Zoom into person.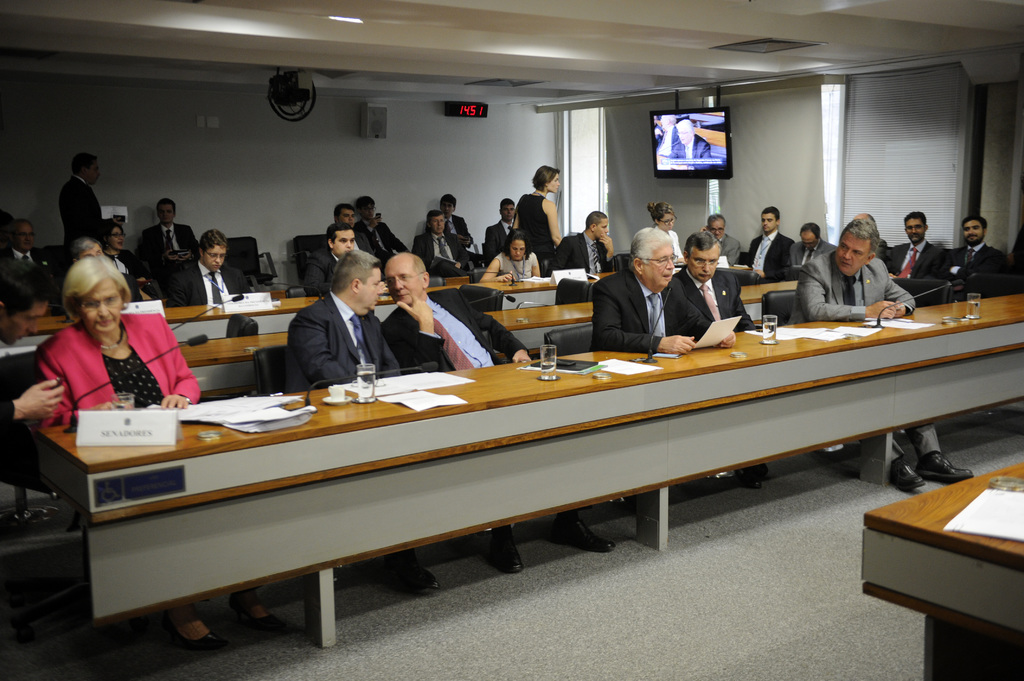
Zoom target: x1=881, y1=212, x2=948, y2=303.
